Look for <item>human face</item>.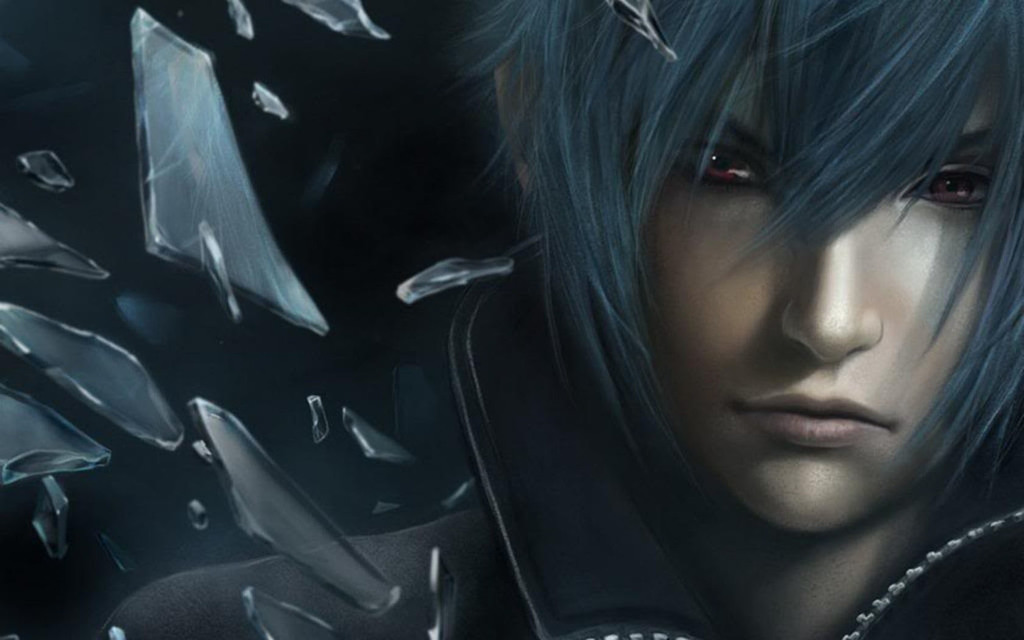
Found: (627,61,1005,532).
